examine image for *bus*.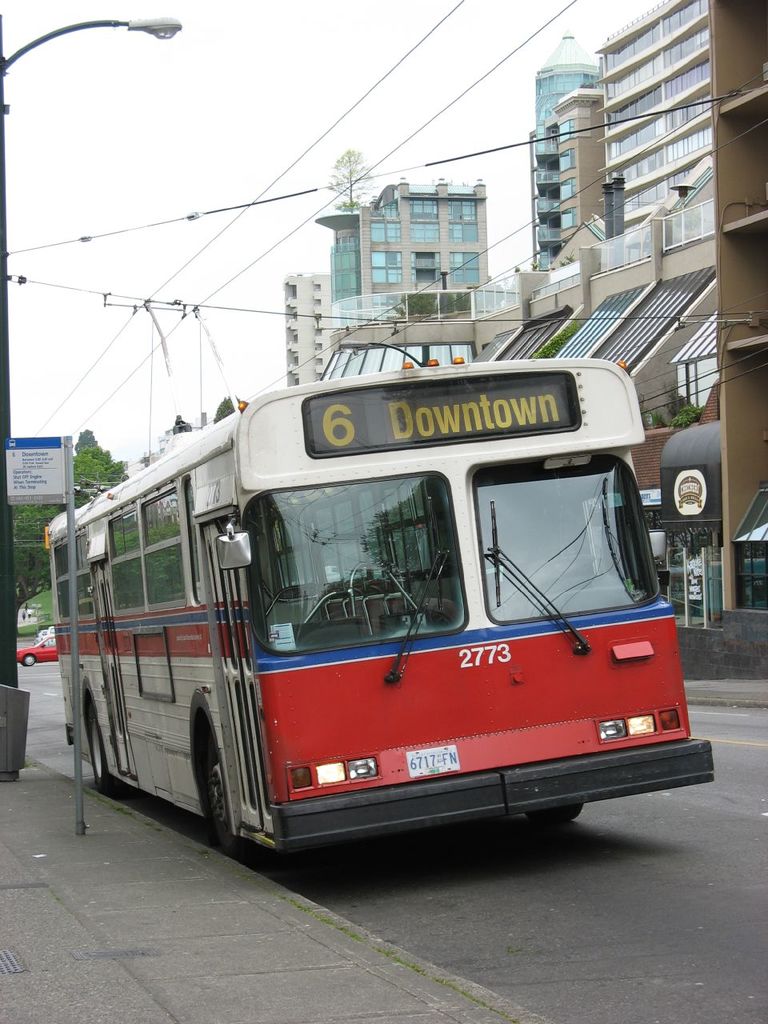
Examination result: detection(42, 350, 716, 858).
